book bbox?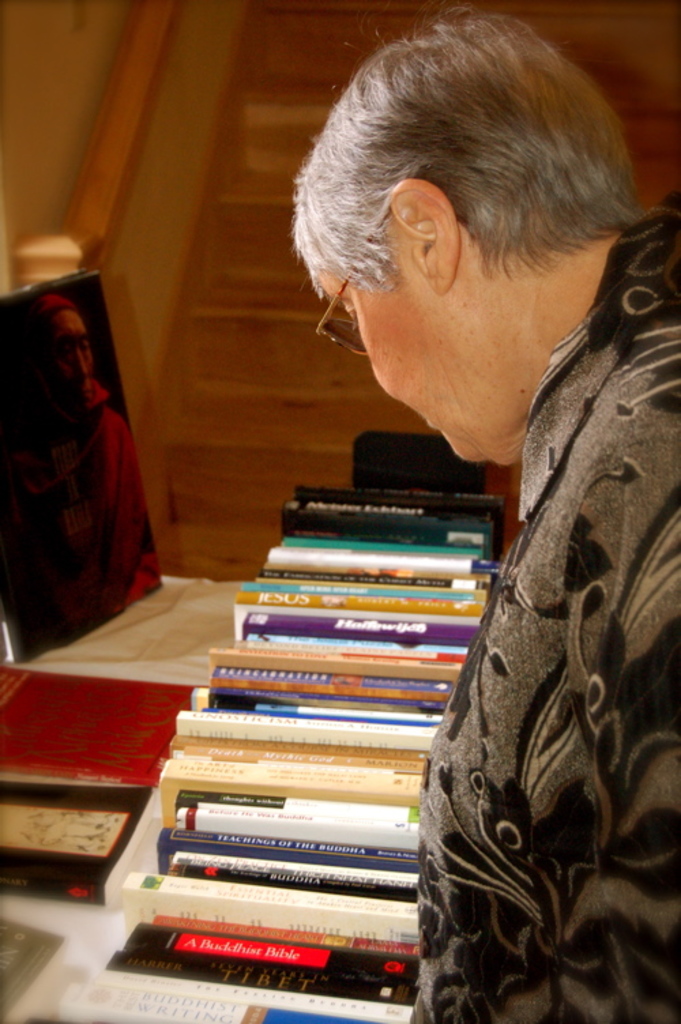
crop(0, 256, 163, 667)
